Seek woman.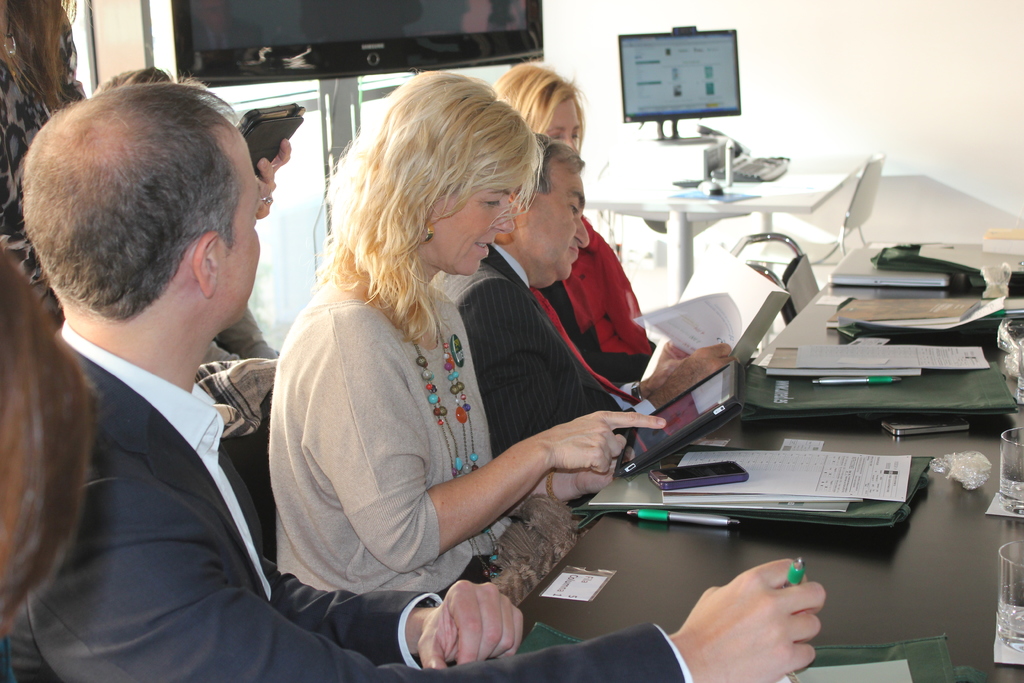
[x1=247, y1=72, x2=668, y2=661].
